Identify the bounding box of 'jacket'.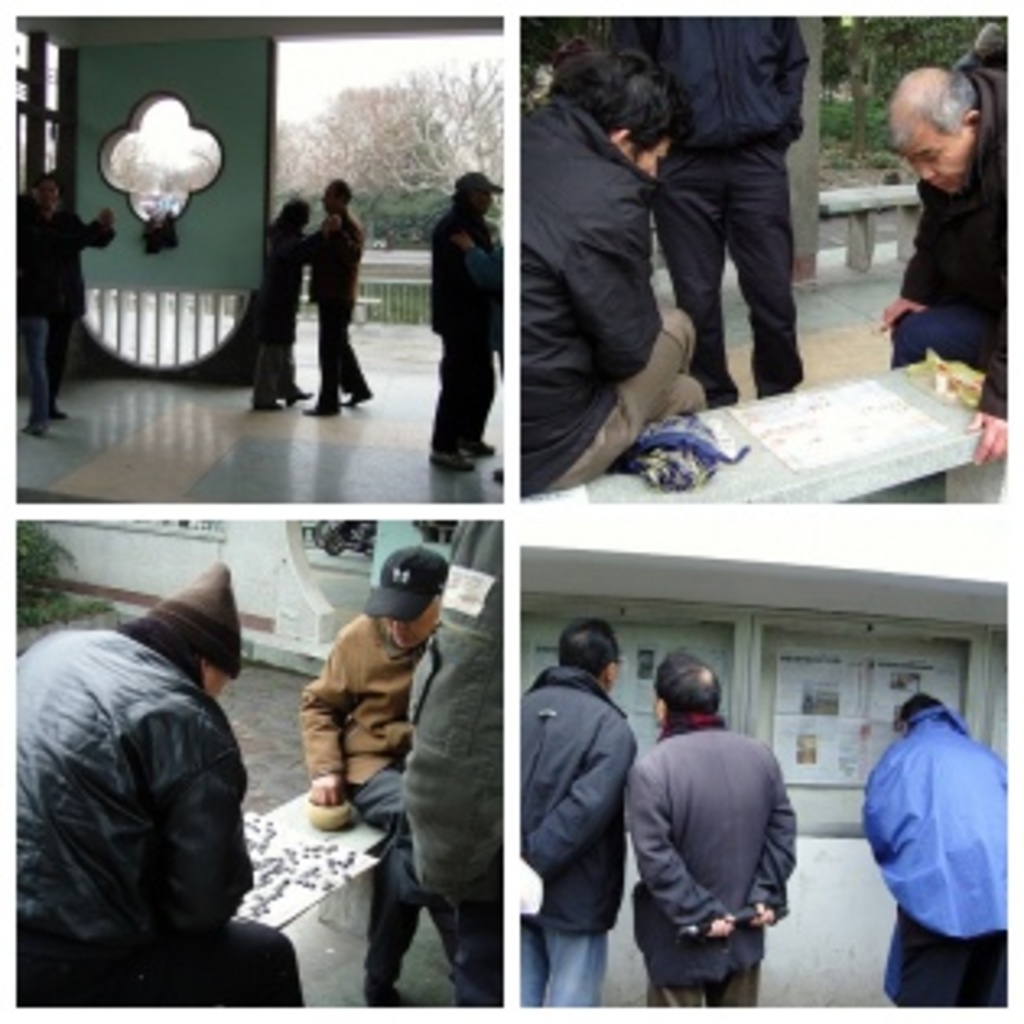
514:88:666:504.
